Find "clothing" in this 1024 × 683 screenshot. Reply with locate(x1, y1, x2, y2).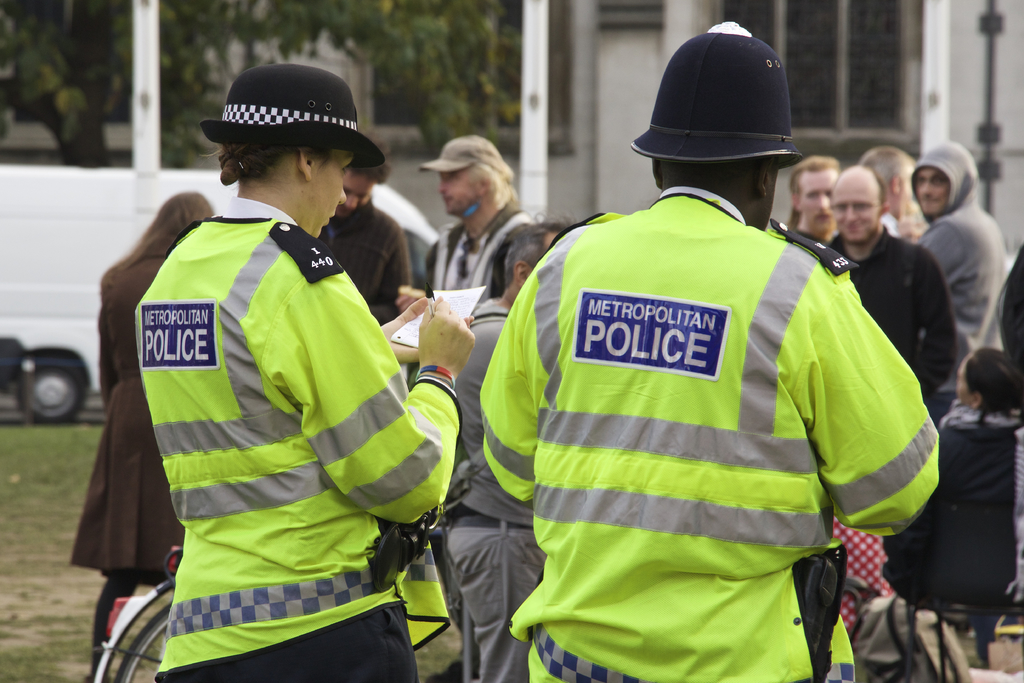
locate(932, 177, 1023, 364).
